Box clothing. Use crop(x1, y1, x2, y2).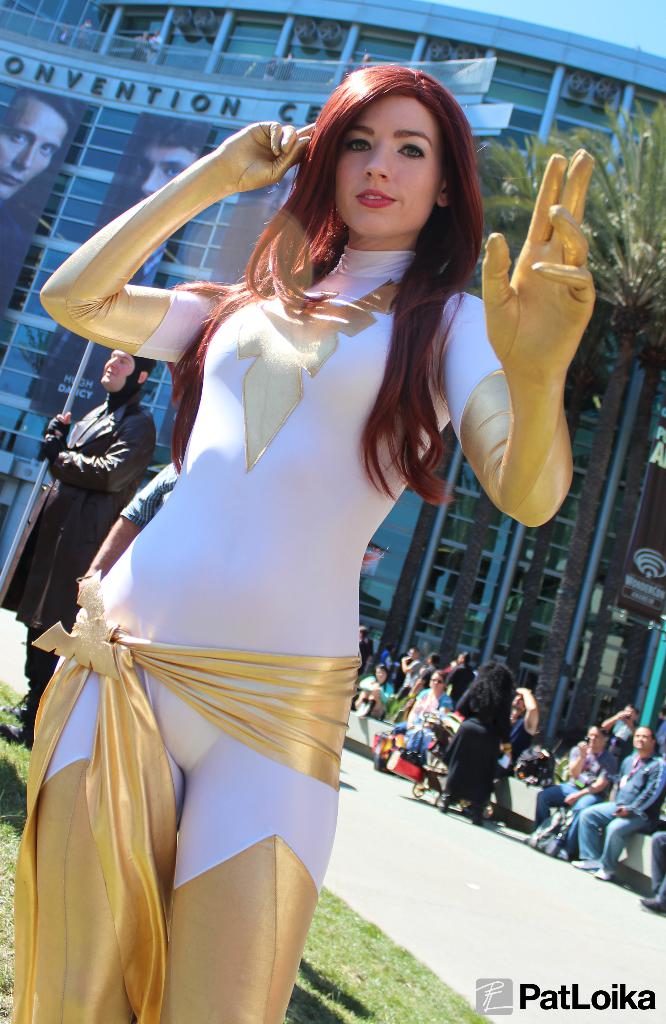
crop(3, 379, 152, 715).
